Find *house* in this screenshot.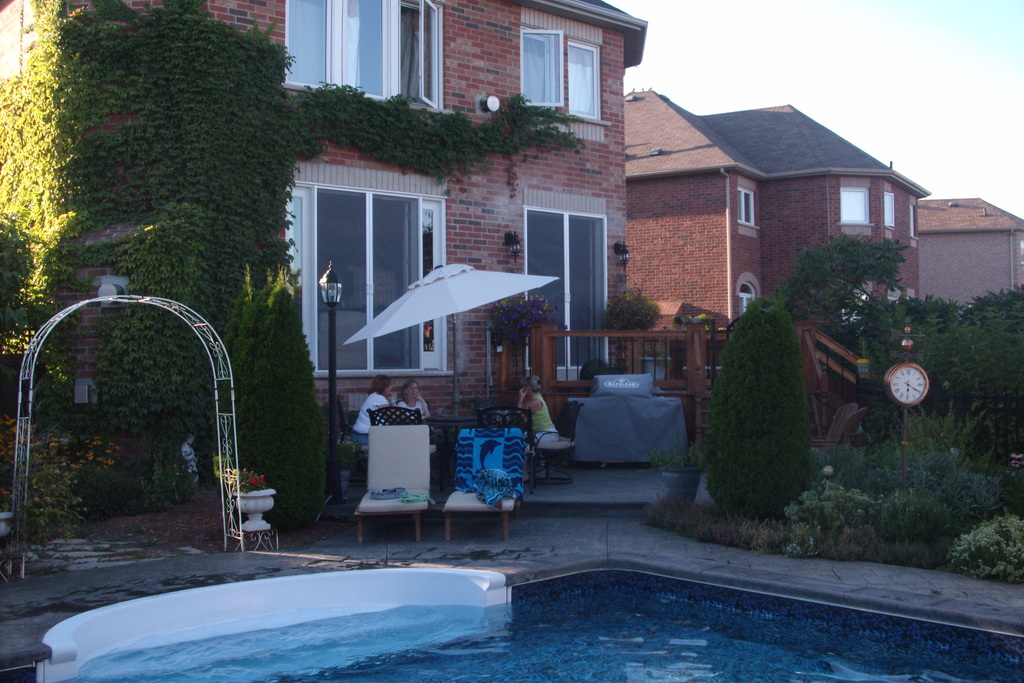
The bounding box for *house* is detection(0, 0, 647, 454).
